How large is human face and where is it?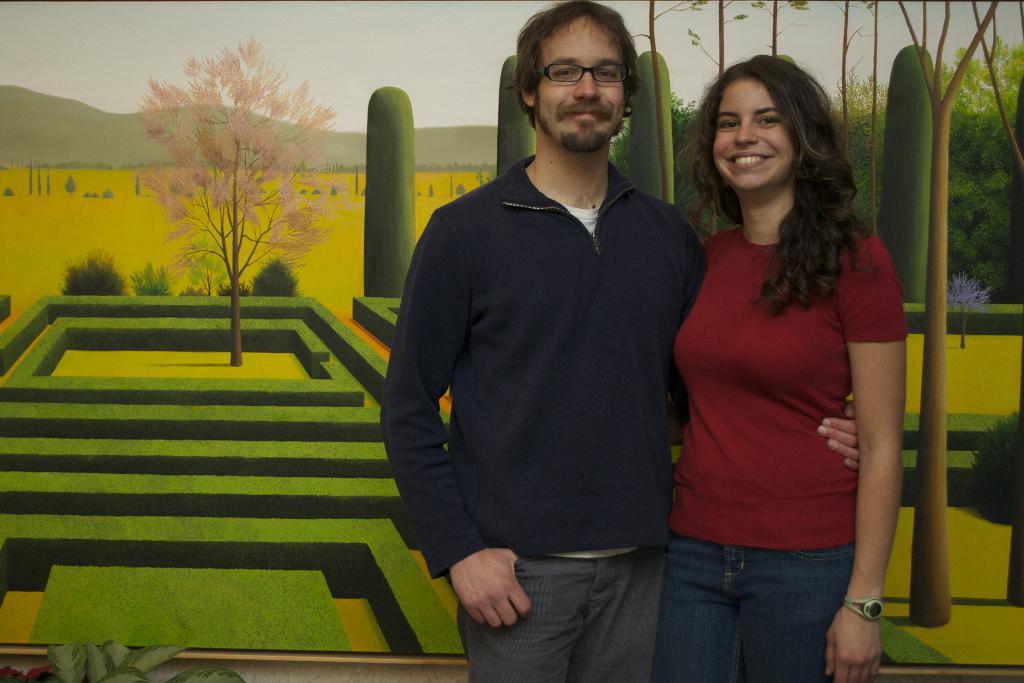
Bounding box: l=714, t=90, r=795, b=190.
